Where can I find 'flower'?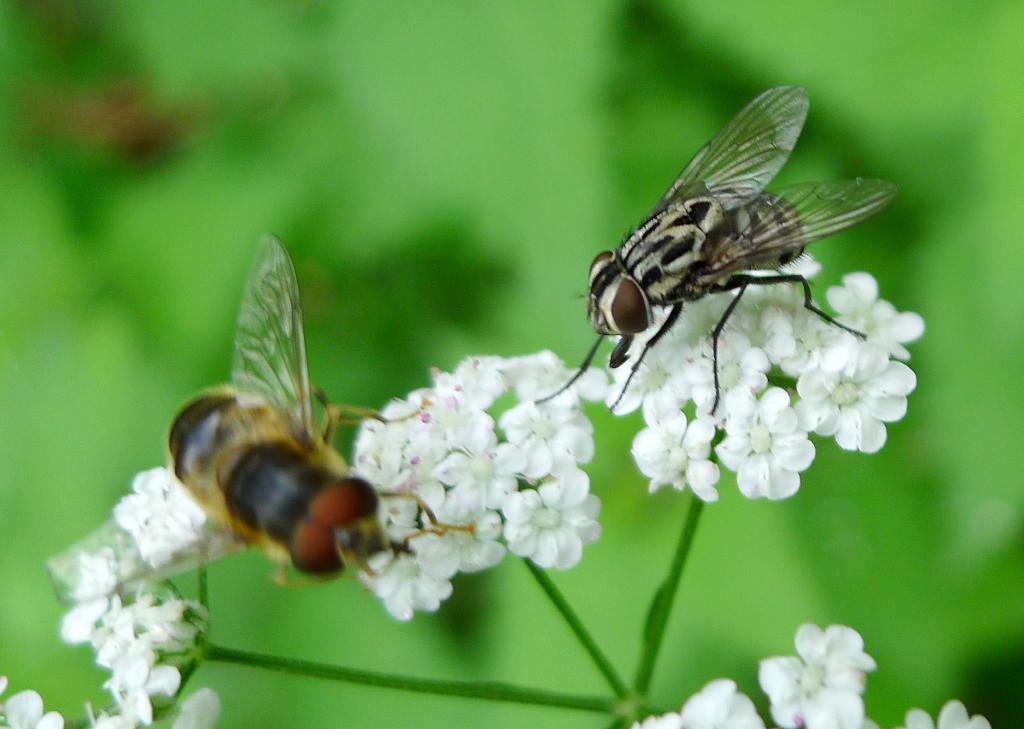
You can find it at {"x1": 907, "y1": 697, "x2": 989, "y2": 728}.
